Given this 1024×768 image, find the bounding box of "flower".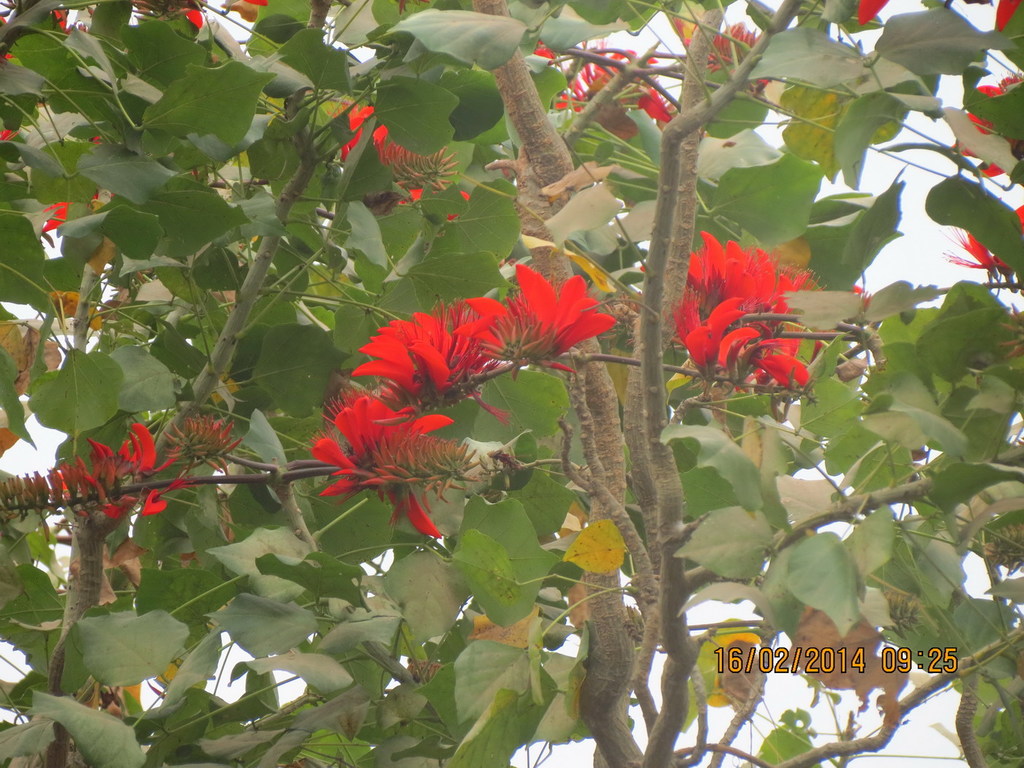
rect(313, 392, 461, 538).
